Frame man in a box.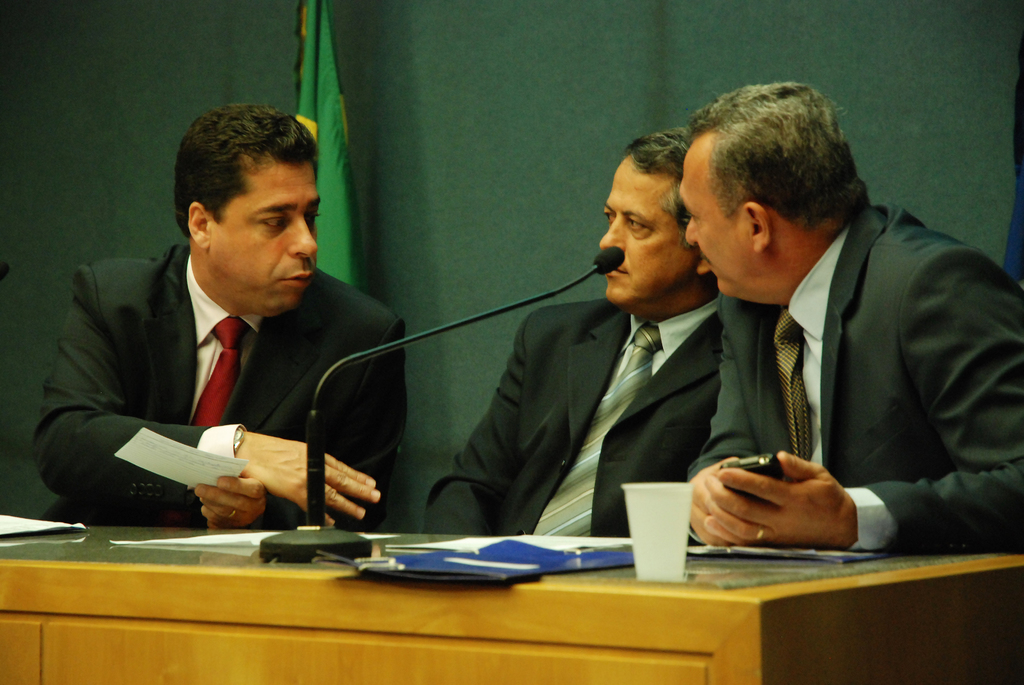
(652,93,1011,572).
